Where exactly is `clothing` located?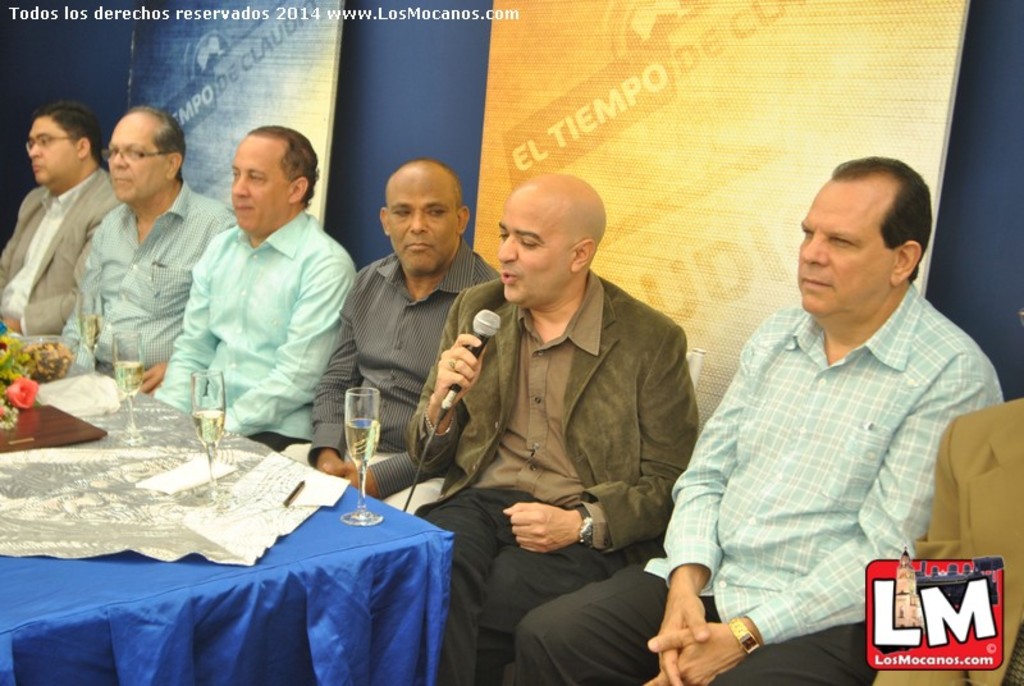
Its bounding box is 3:163:124:334.
